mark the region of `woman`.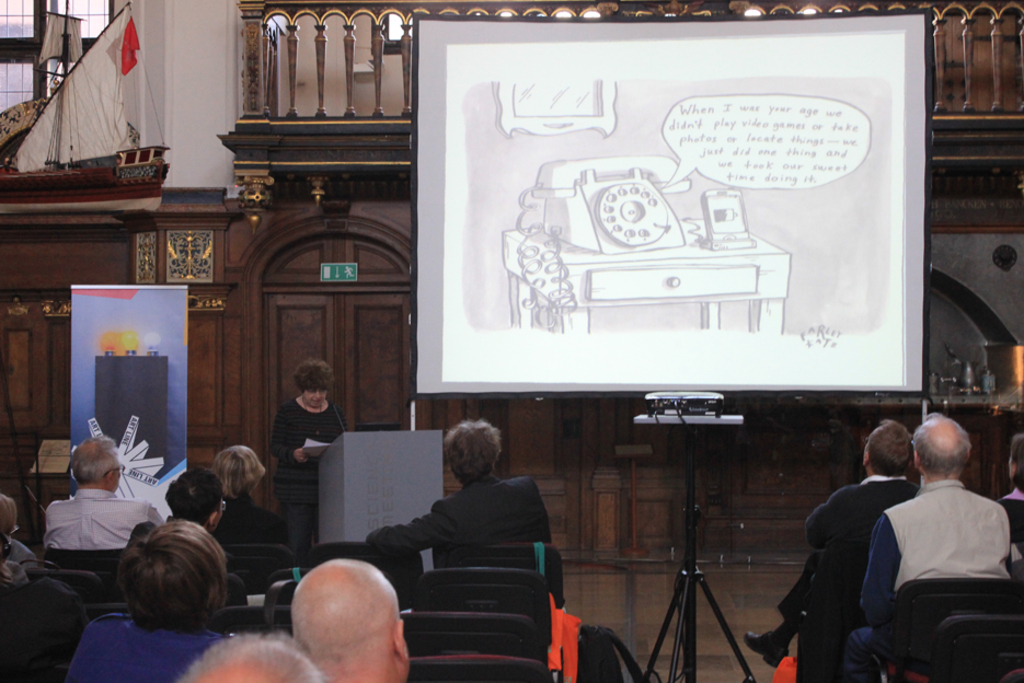
Region: 210,442,291,593.
